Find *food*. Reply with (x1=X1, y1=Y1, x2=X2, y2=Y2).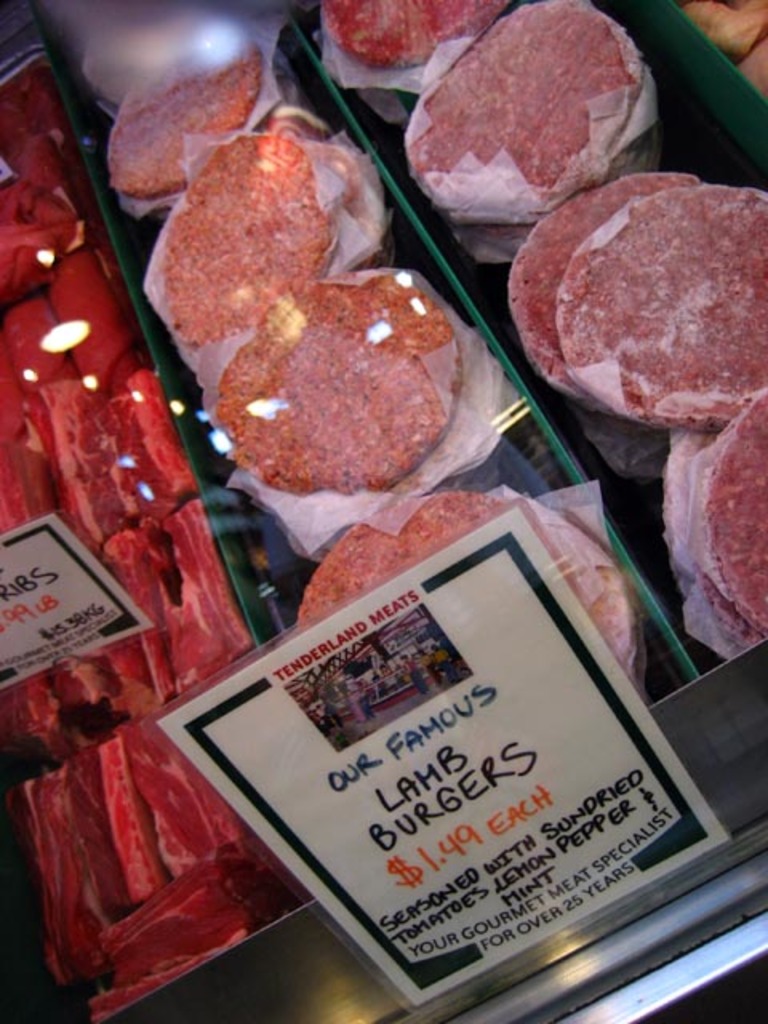
(x1=699, y1=571, x2=746, y2=651).
